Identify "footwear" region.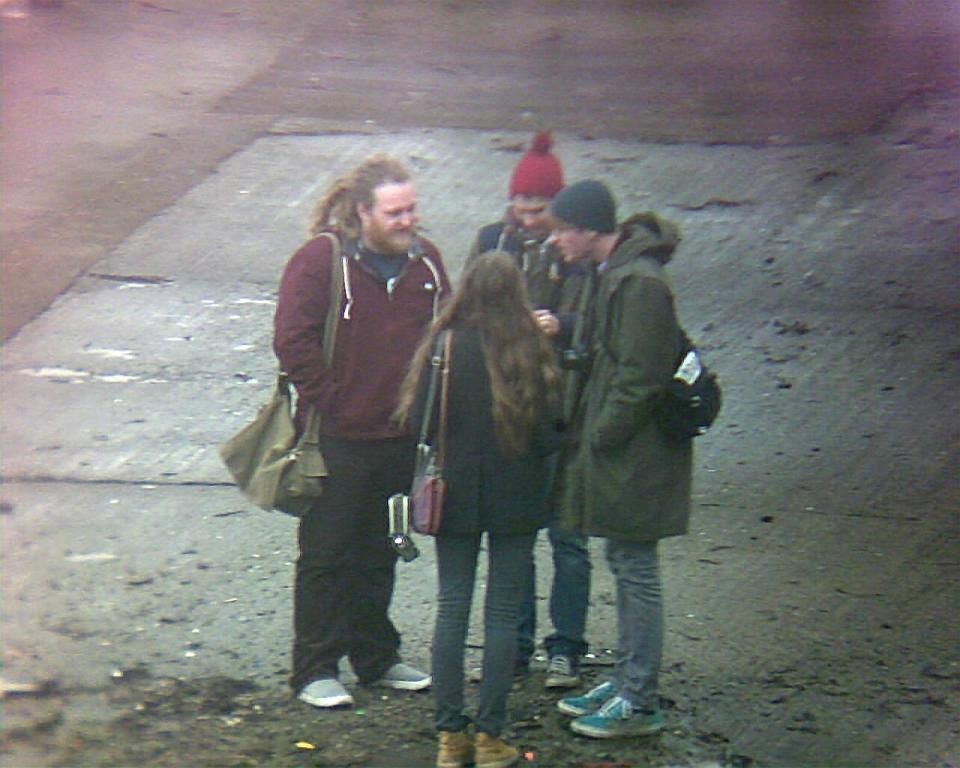
Region: [546, 651, 578, 687].
